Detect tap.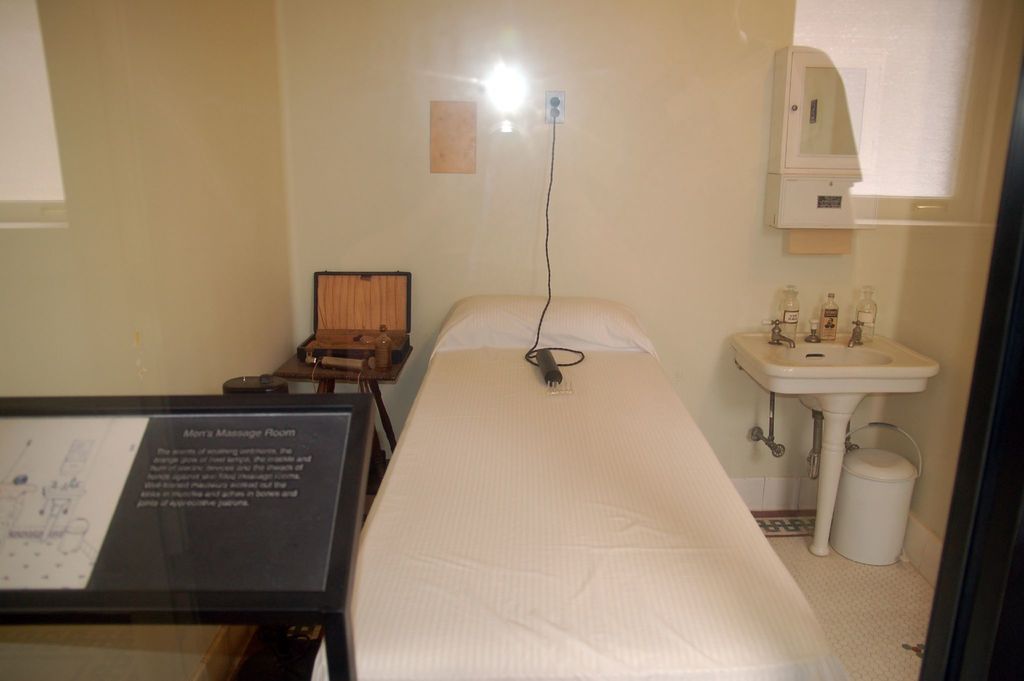
Detected at left=805, top=322, right=824, bottom=343.
